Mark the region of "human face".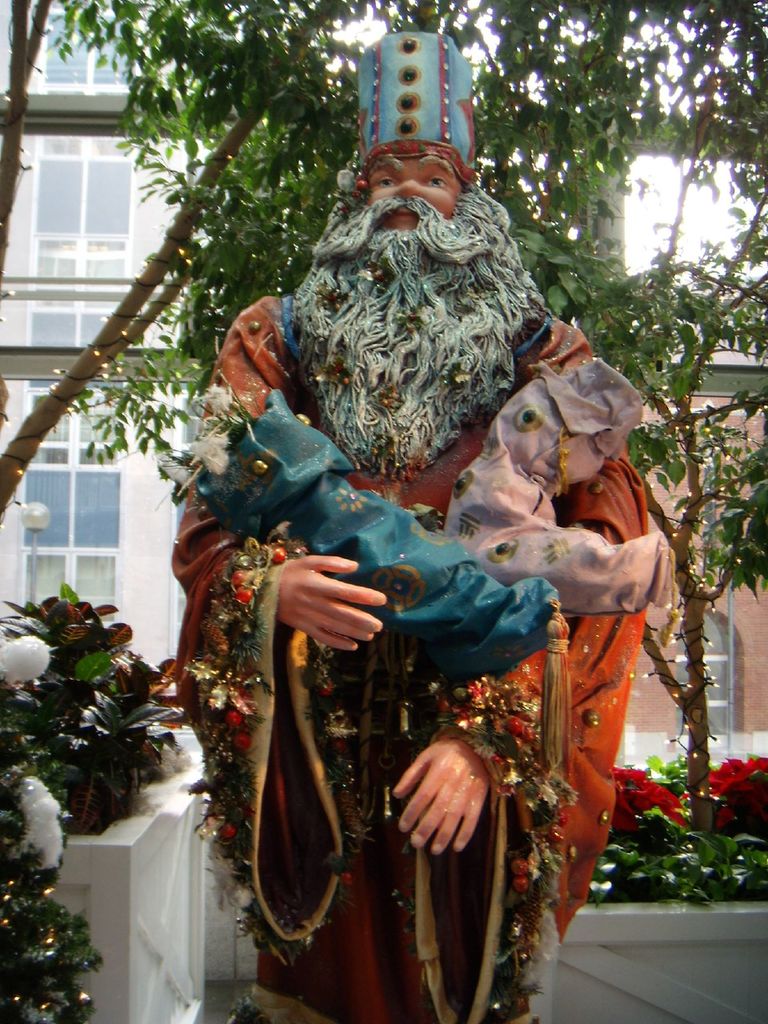
Region: [363, 159, 466, 259].
